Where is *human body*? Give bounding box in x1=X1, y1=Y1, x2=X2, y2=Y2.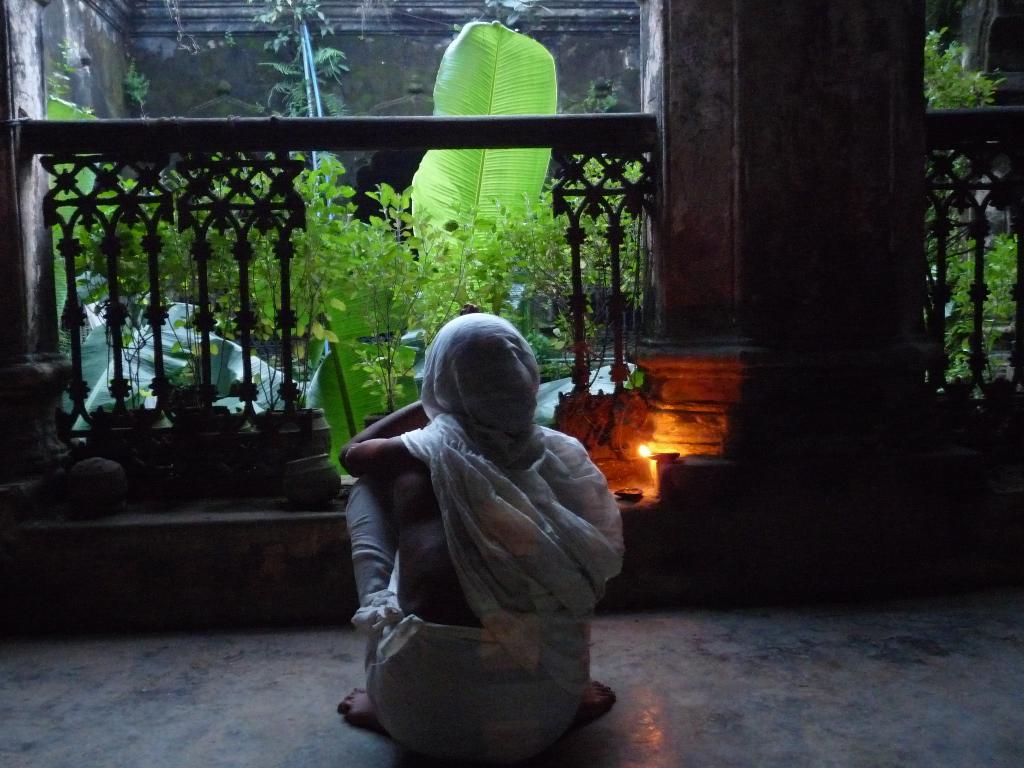
x1=335, y1=319, x2=644, y2=696.
